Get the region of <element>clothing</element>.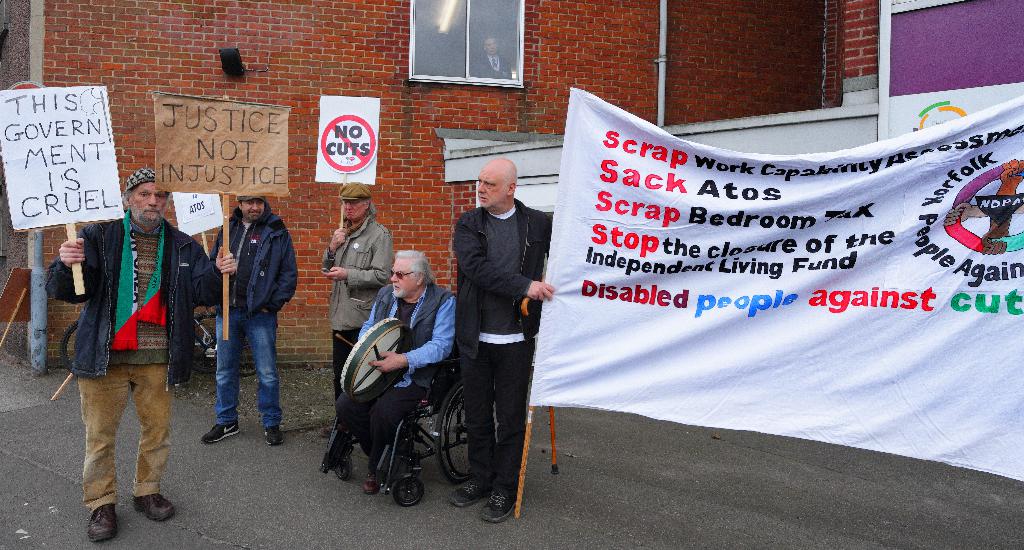
left=454, top=199, right=561, bottom=479.
